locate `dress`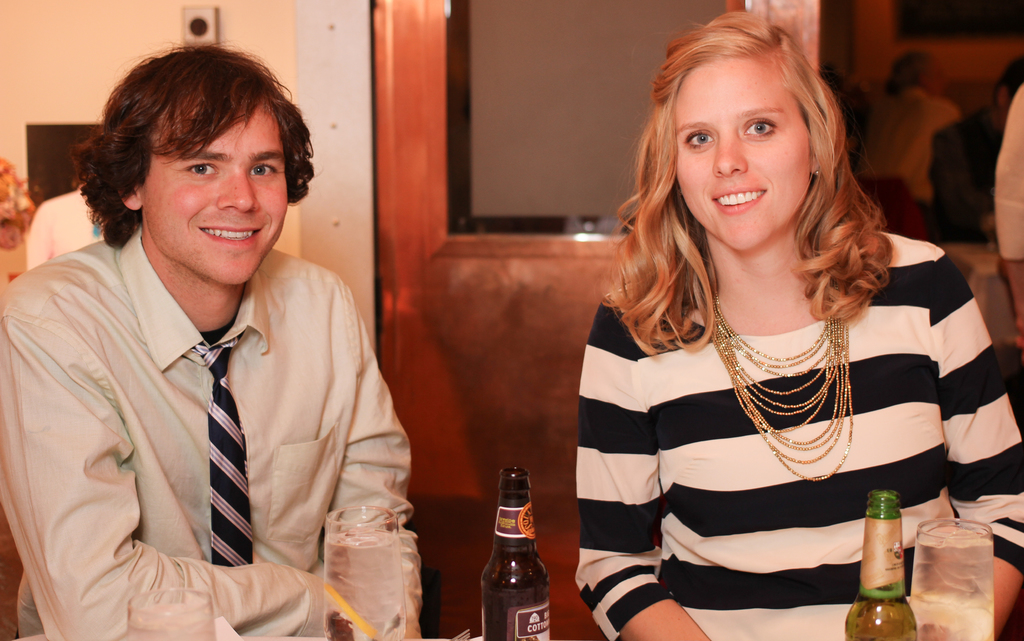
select_region(585, 212, 956, 593)
